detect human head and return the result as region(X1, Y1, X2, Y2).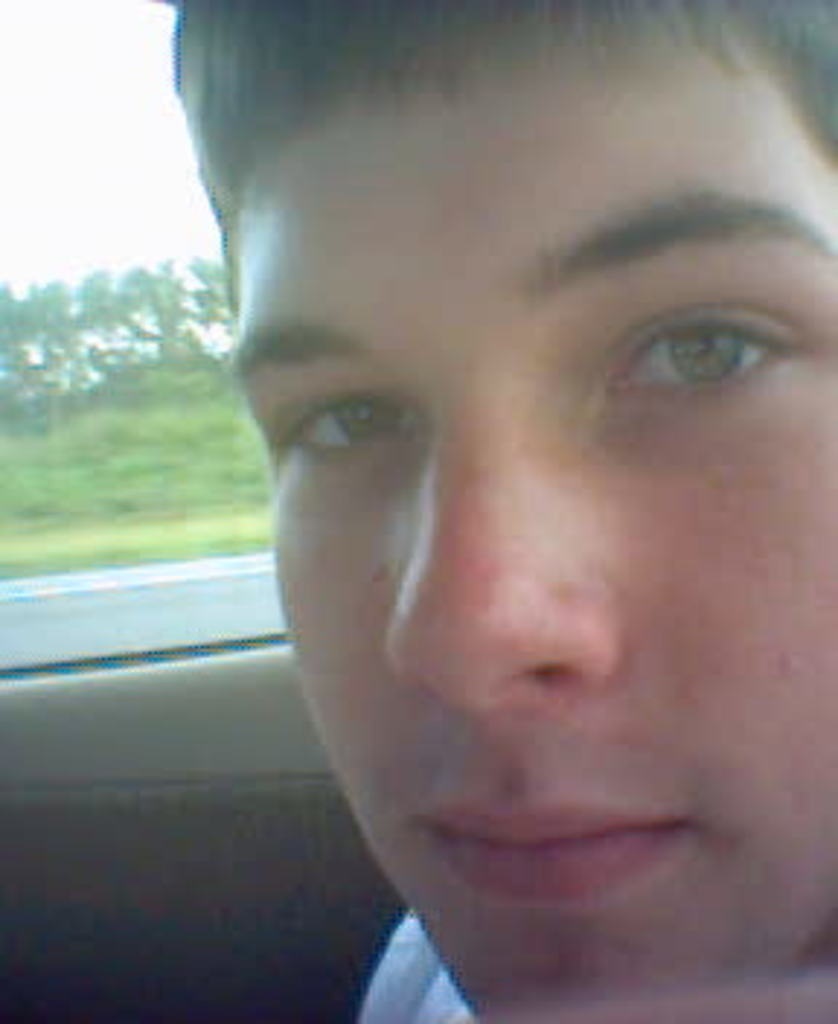
region(230, 20, 821, 922).
